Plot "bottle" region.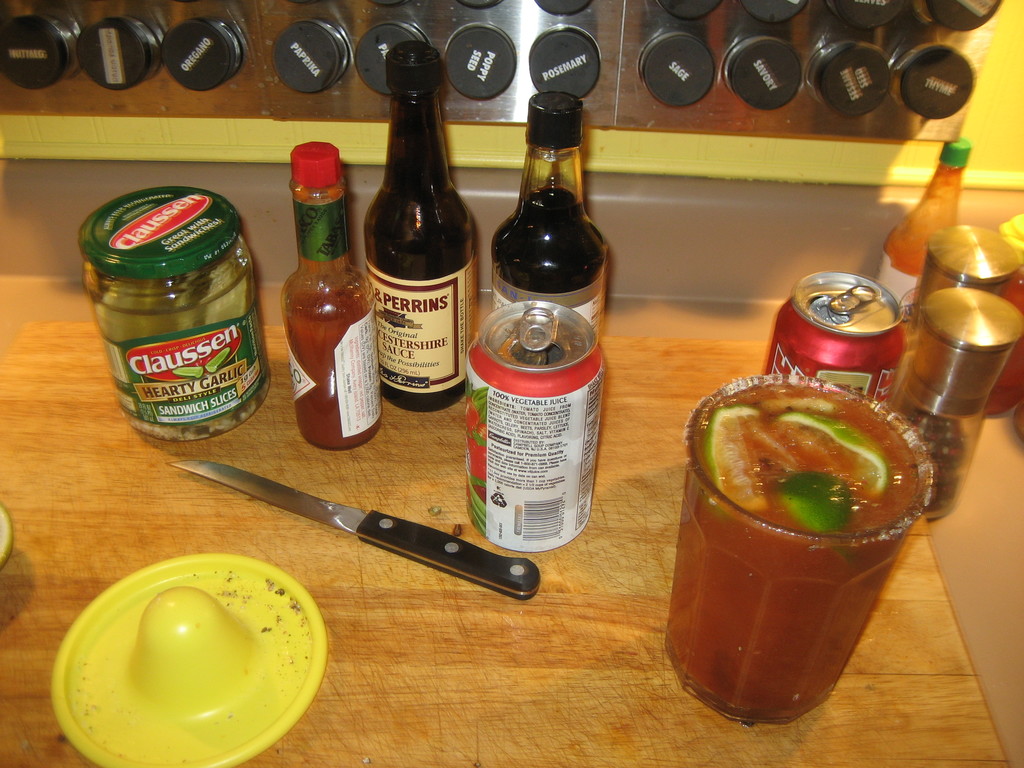
Plotted at crop(362, 44, 471, 413).
